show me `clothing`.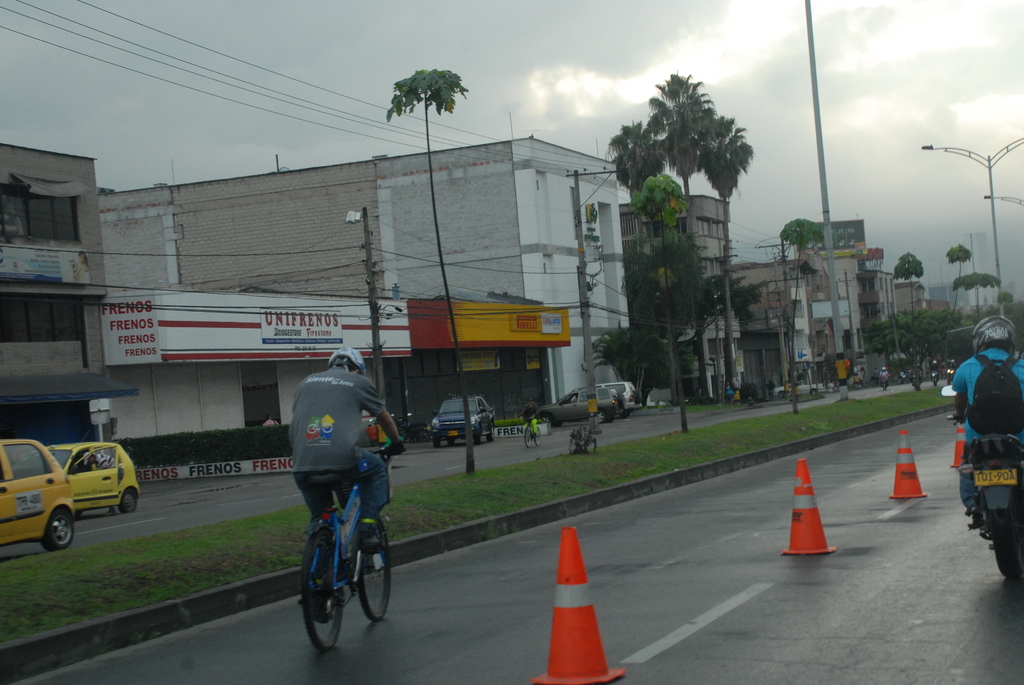
`clothing` is here: bbox=(286, 366, 388, 575).
